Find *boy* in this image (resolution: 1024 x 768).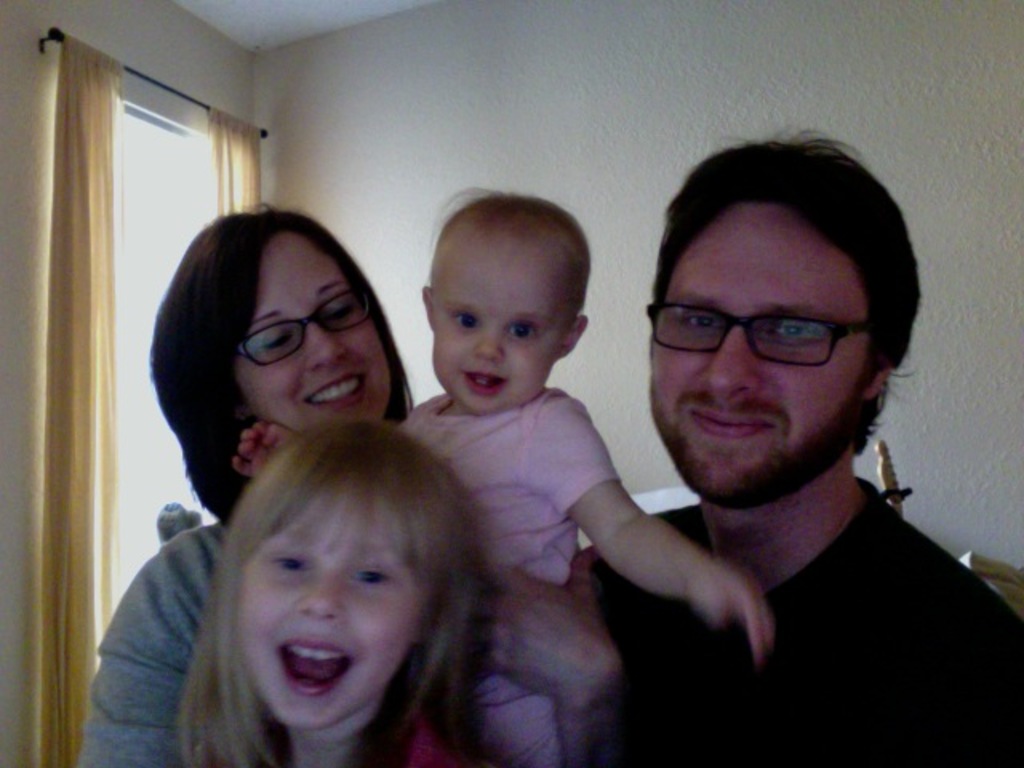
(229, 182, 771, 757).
